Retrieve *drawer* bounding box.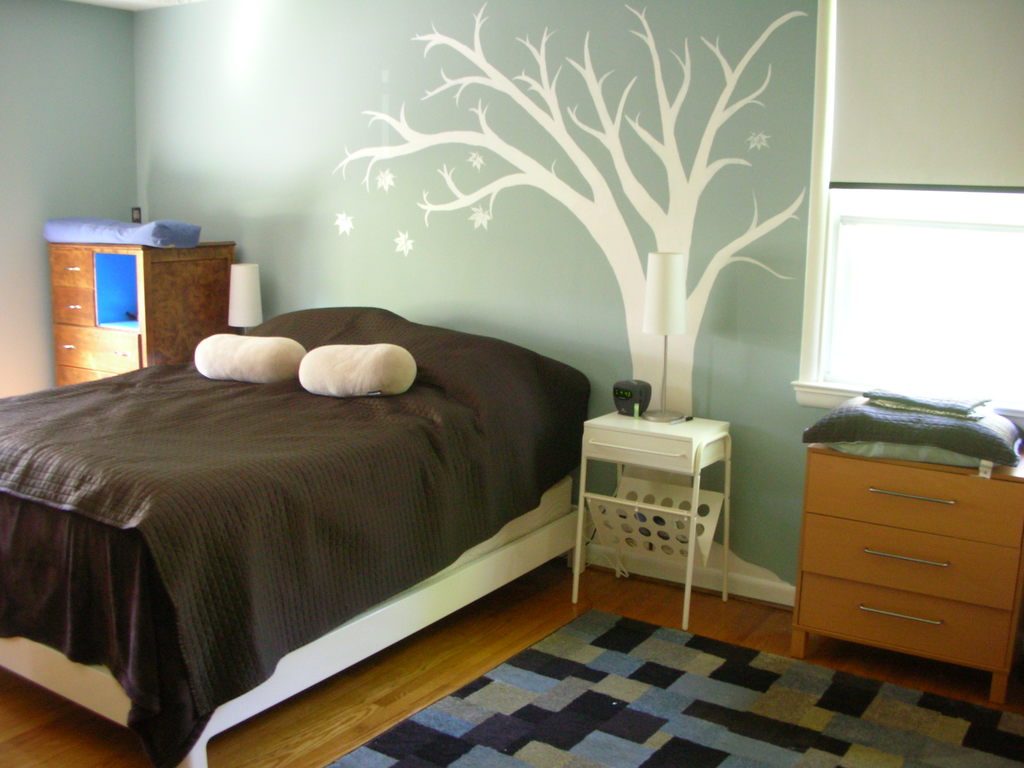
Bounding box: (left=799, top=572, right=1017, bottom=671).
